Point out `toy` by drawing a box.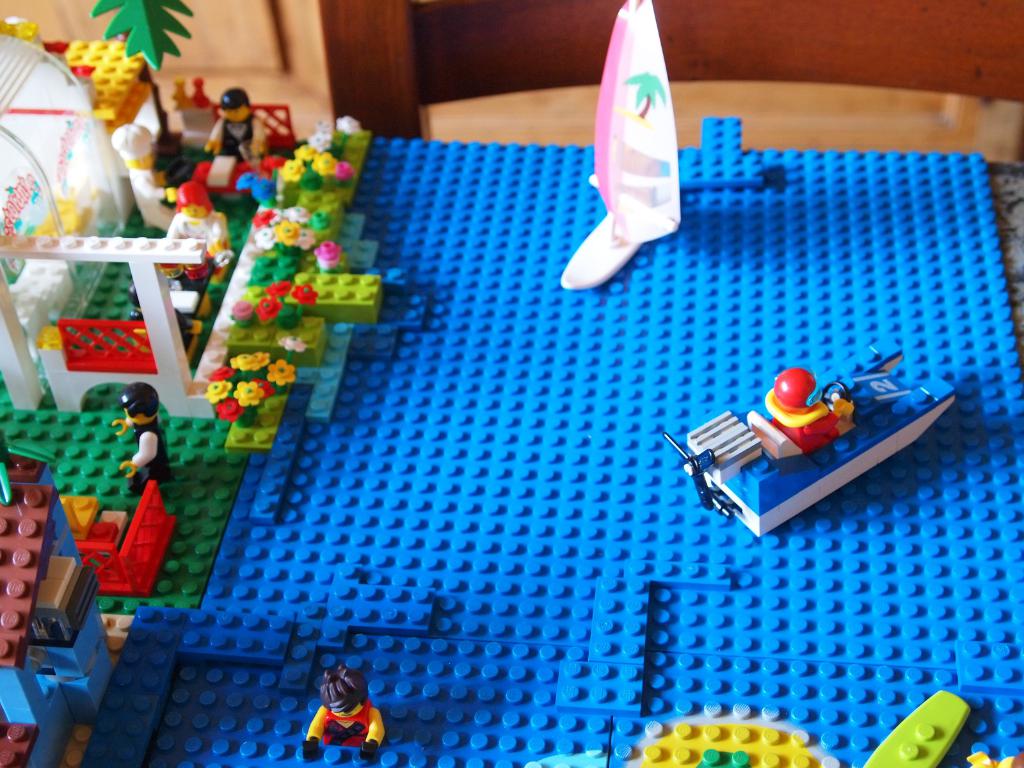
[left=0, top=36, right=153, bottom=415].
